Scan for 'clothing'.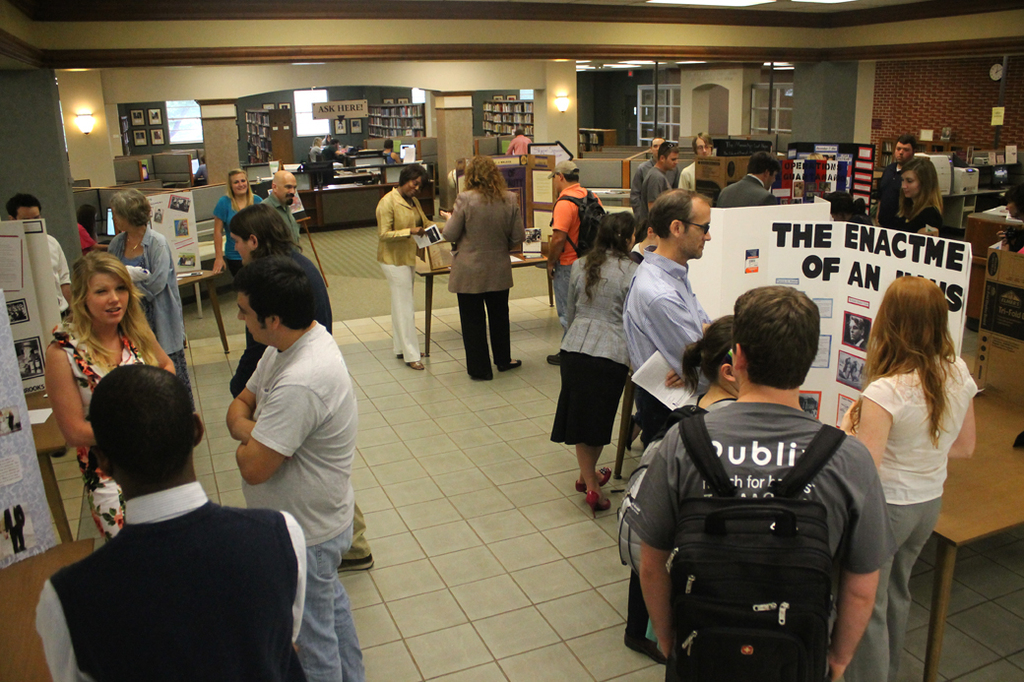
Scan result: [317,142,336,165].
